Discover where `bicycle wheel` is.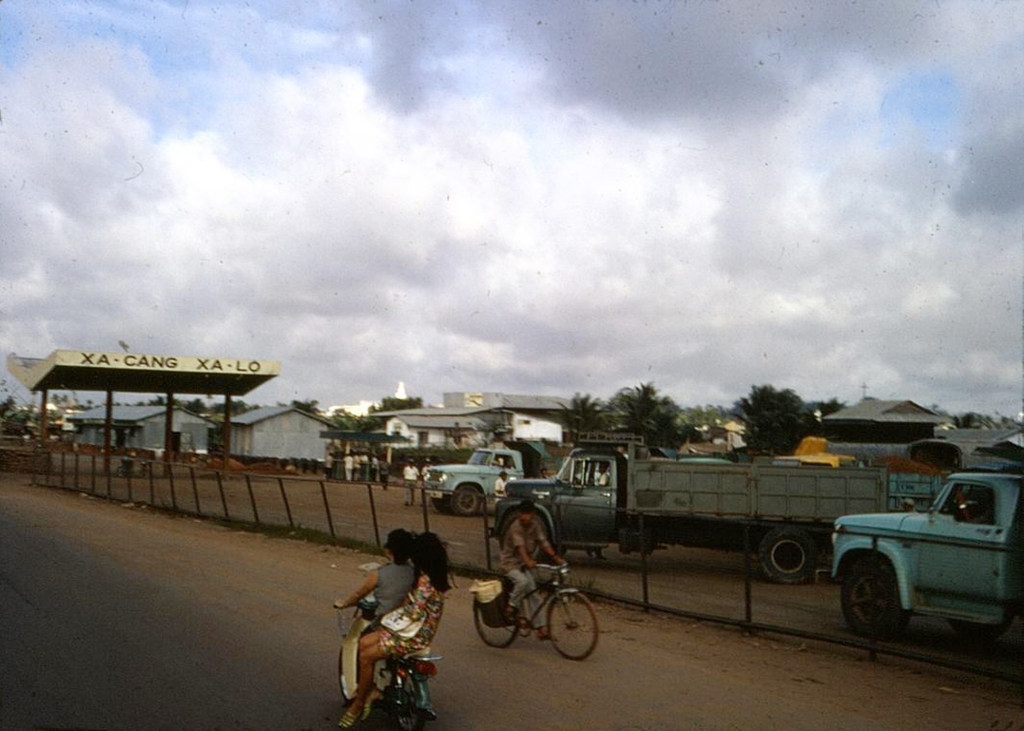
Discovered at (474,580,512,653).
